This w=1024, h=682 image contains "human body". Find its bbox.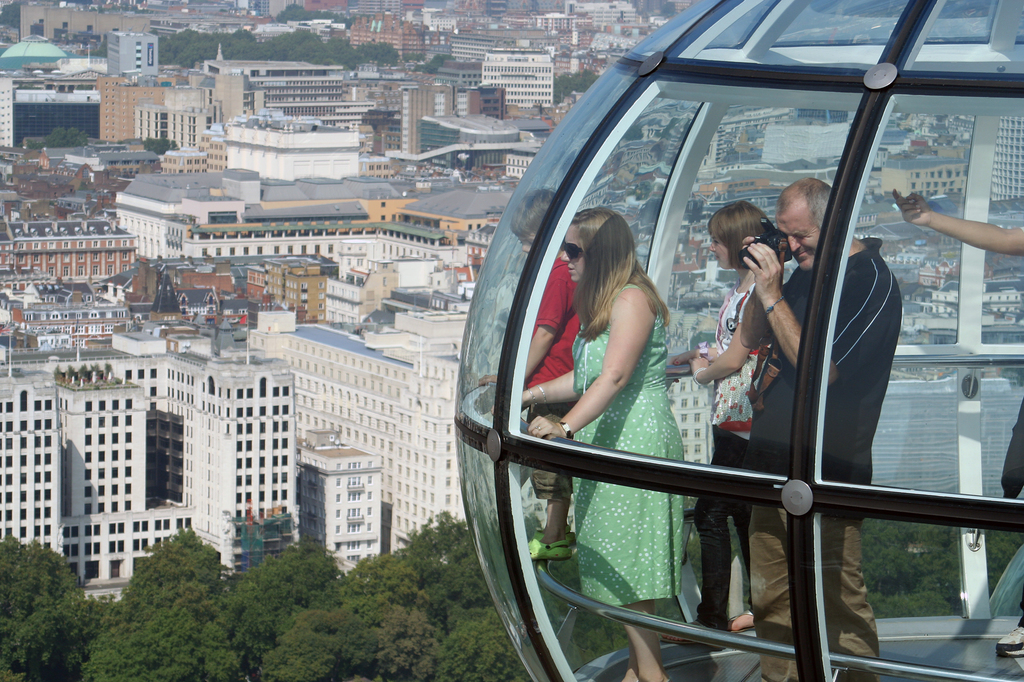
left=499, top=210, right=685, bottom=681.
